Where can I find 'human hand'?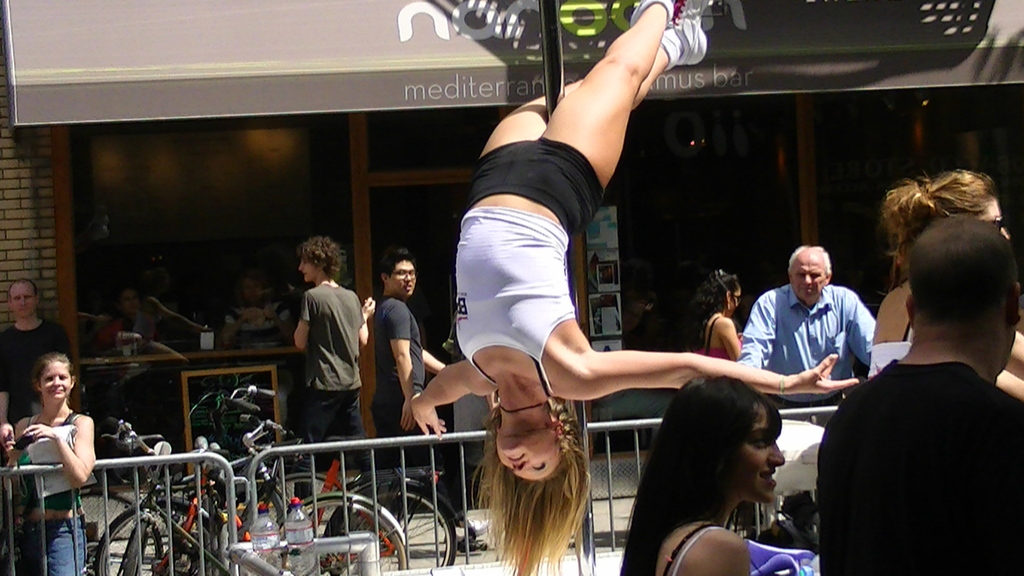
You can find it at left=406, top=392, right=450, bottom=445.
